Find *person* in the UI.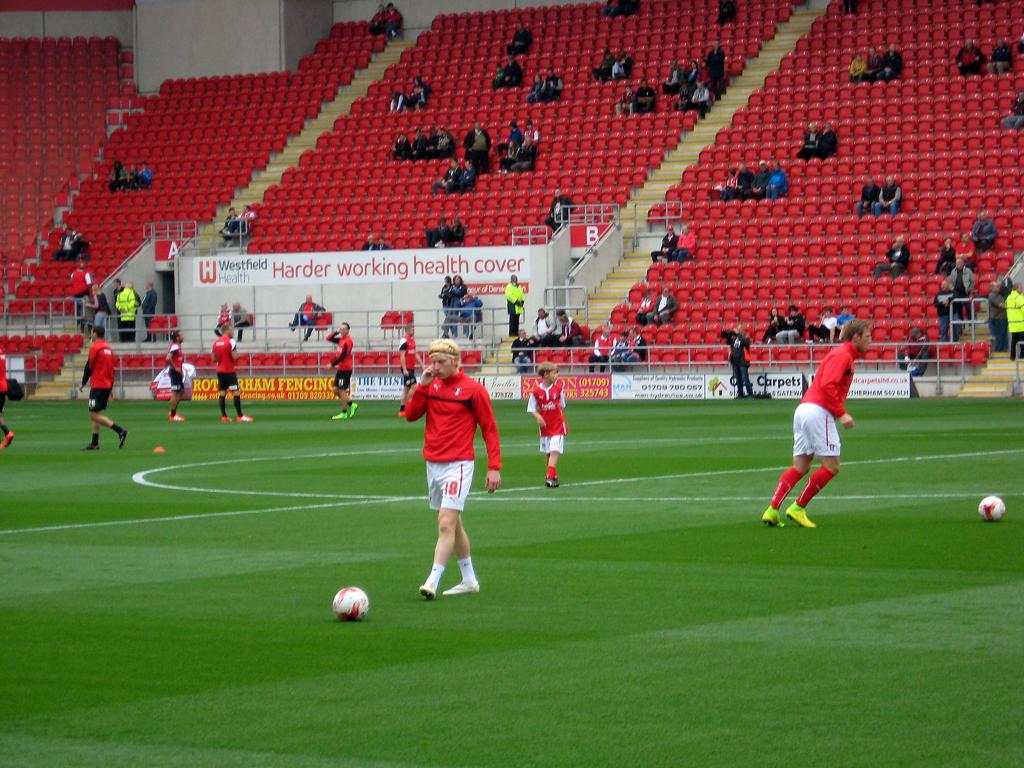
UI element at pyautogui.locateOnScreen(779, 305, 805, 340).
